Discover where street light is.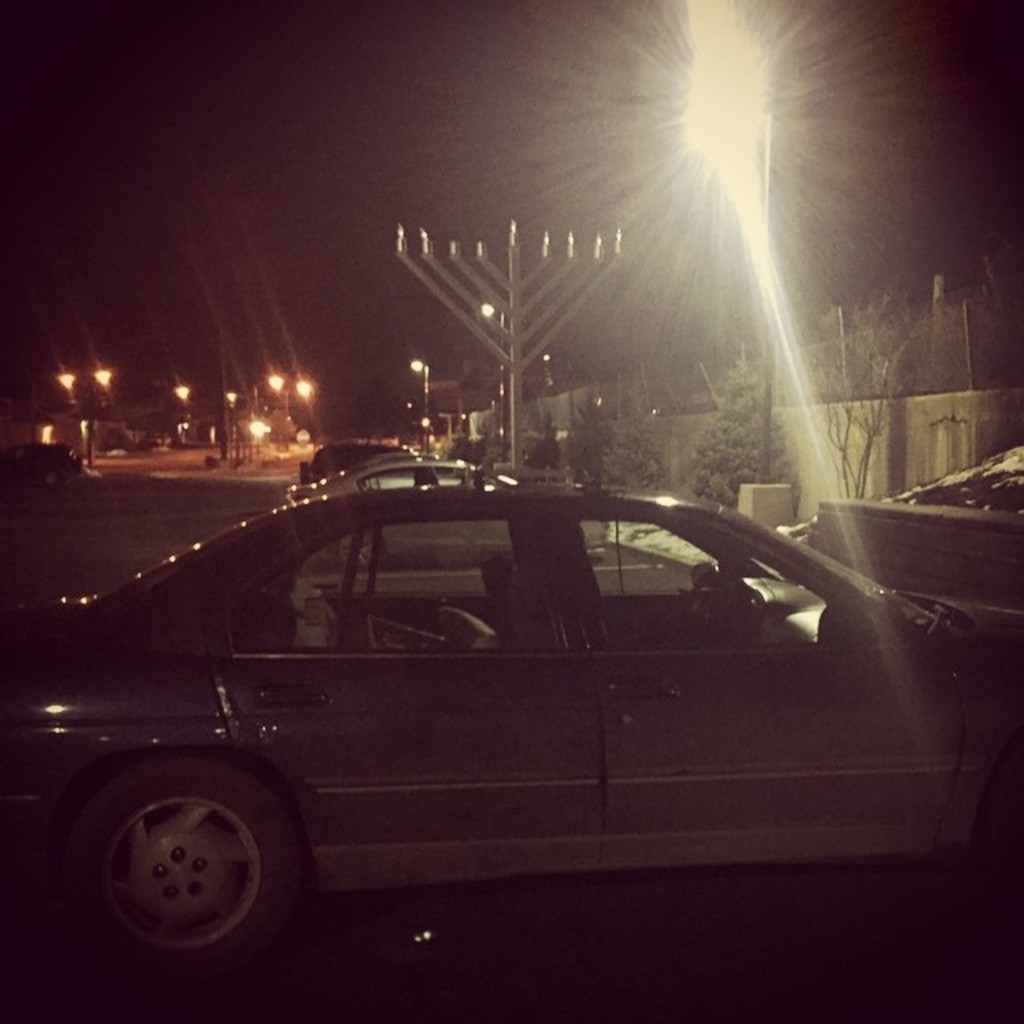
Discovered at [250,373,282,454].
